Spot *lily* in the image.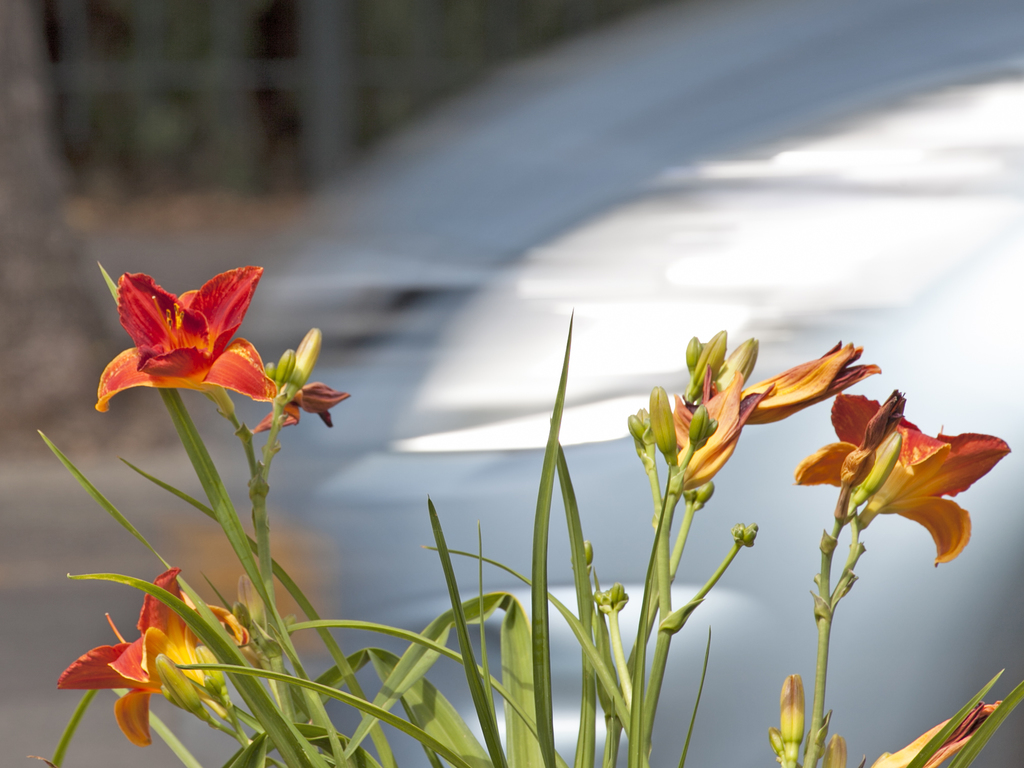
*lily* found at 792, 388, 1012, 568.
